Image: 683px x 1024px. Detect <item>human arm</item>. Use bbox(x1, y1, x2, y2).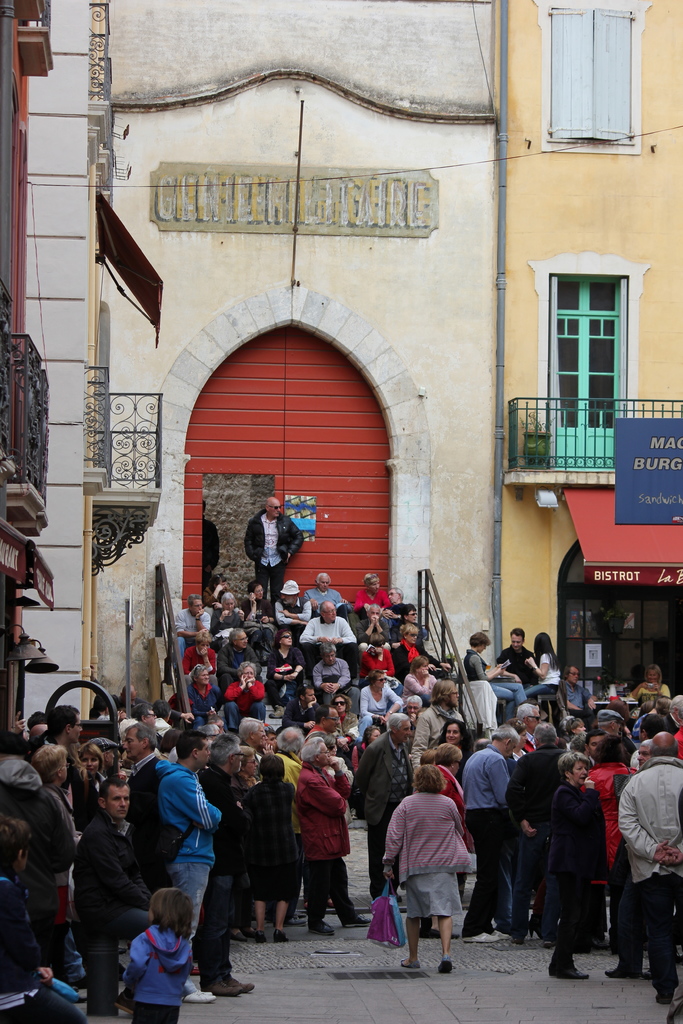
bbox(236, 607, 245, 627).
